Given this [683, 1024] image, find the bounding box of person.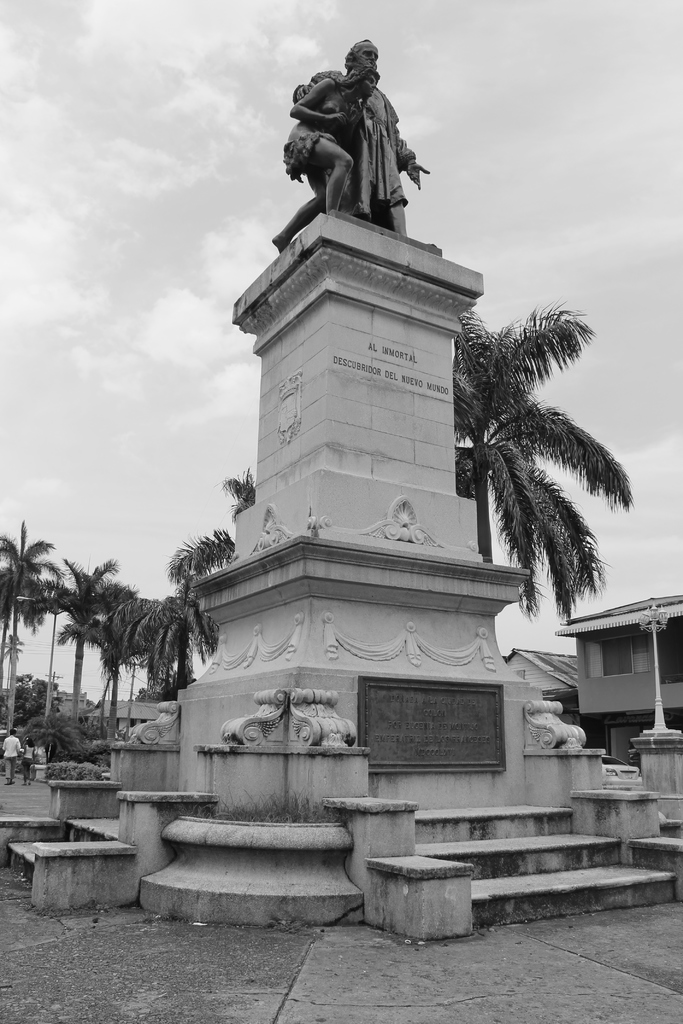
{"left": 279, "top": 59, "right": 377, "bottom": 209}.
